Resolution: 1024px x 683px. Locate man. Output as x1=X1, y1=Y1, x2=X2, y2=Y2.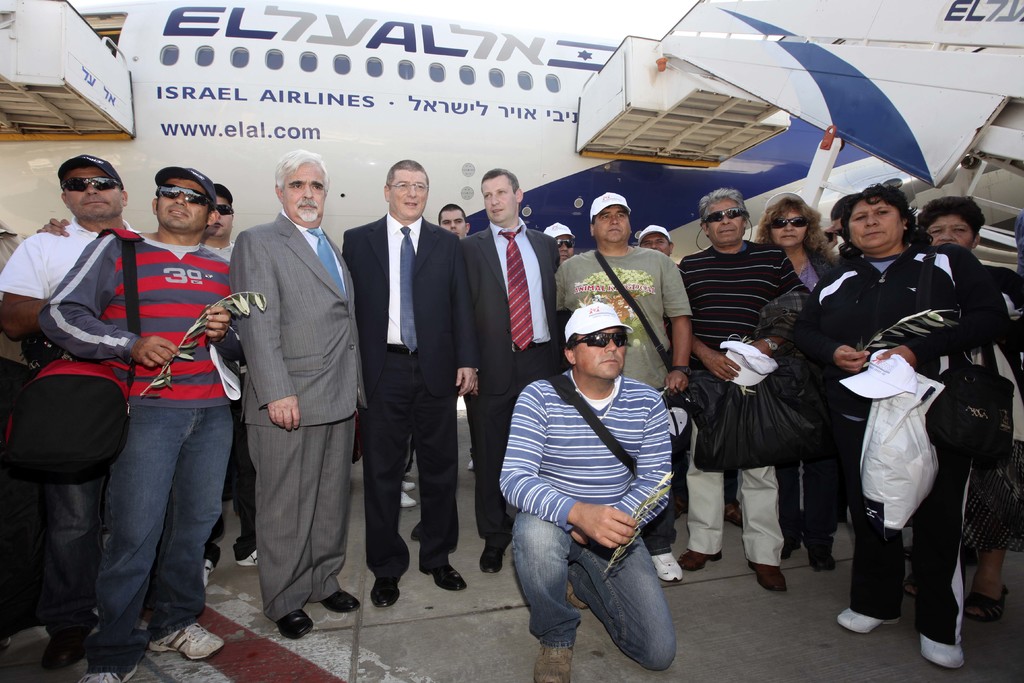
x1=542, y1=222, x2=585, y2=263.
